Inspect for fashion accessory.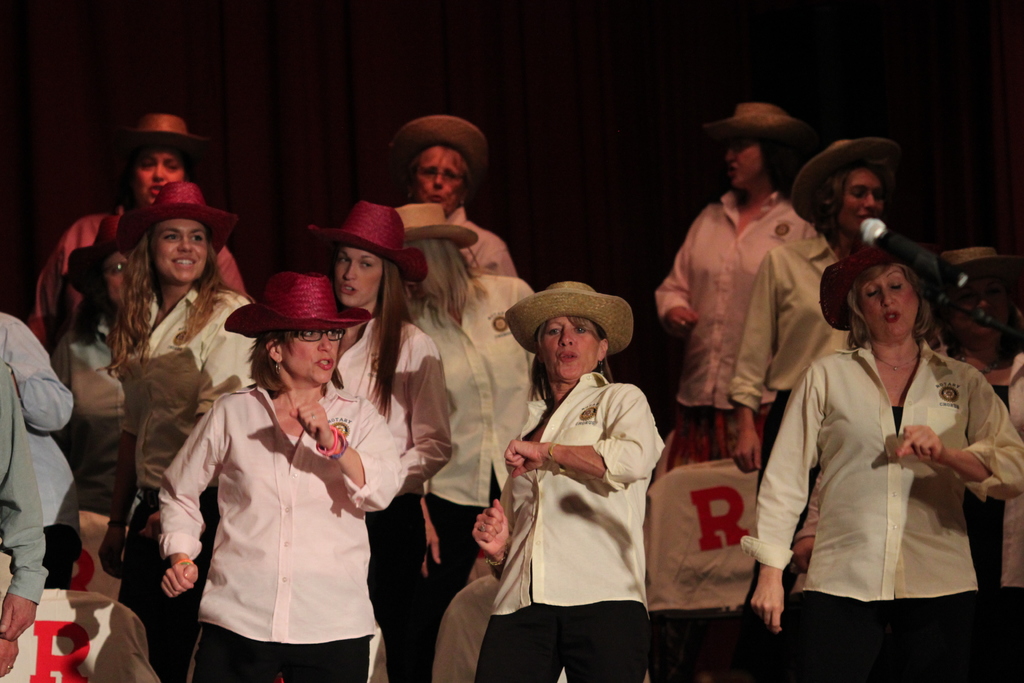
Inspection: [x1=305, y1=198, x2=425, y2=283].
